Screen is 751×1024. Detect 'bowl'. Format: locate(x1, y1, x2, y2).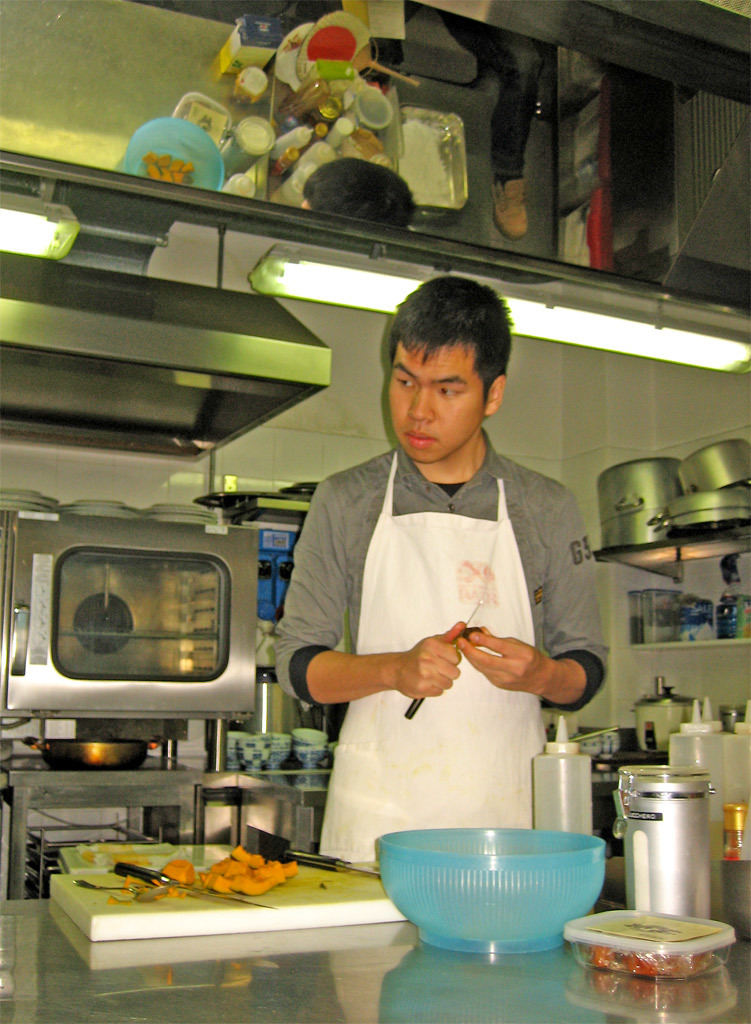
locate(372, 828, 635, 949).
